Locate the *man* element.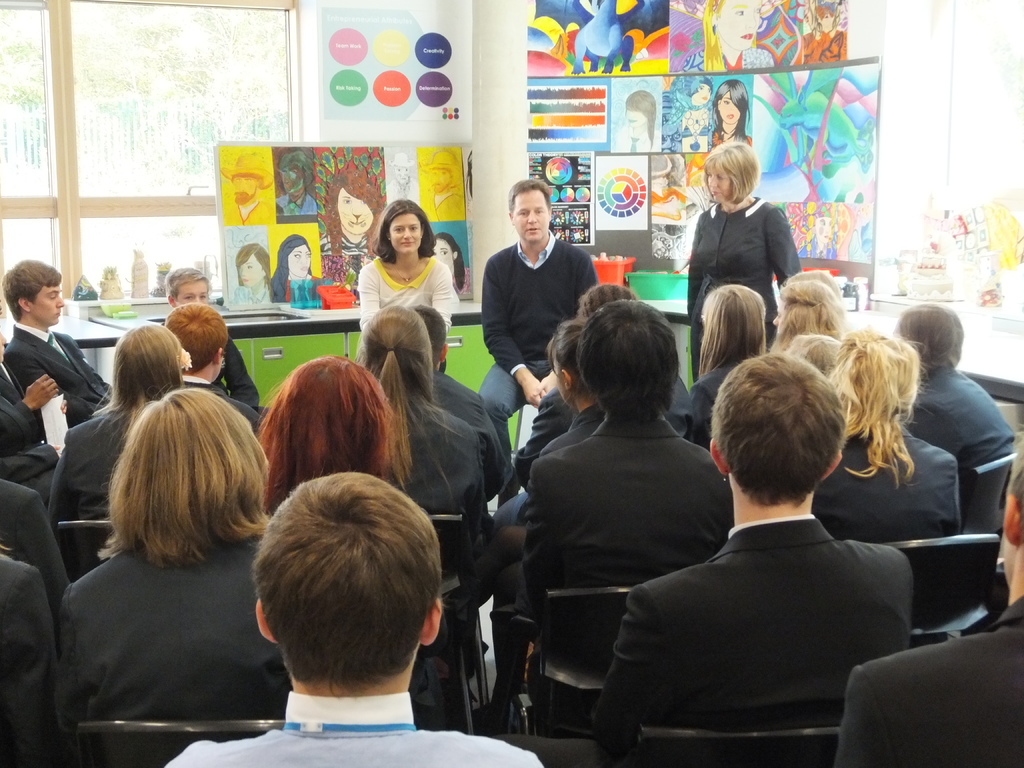
Element bbox: 159:468:541:767.
